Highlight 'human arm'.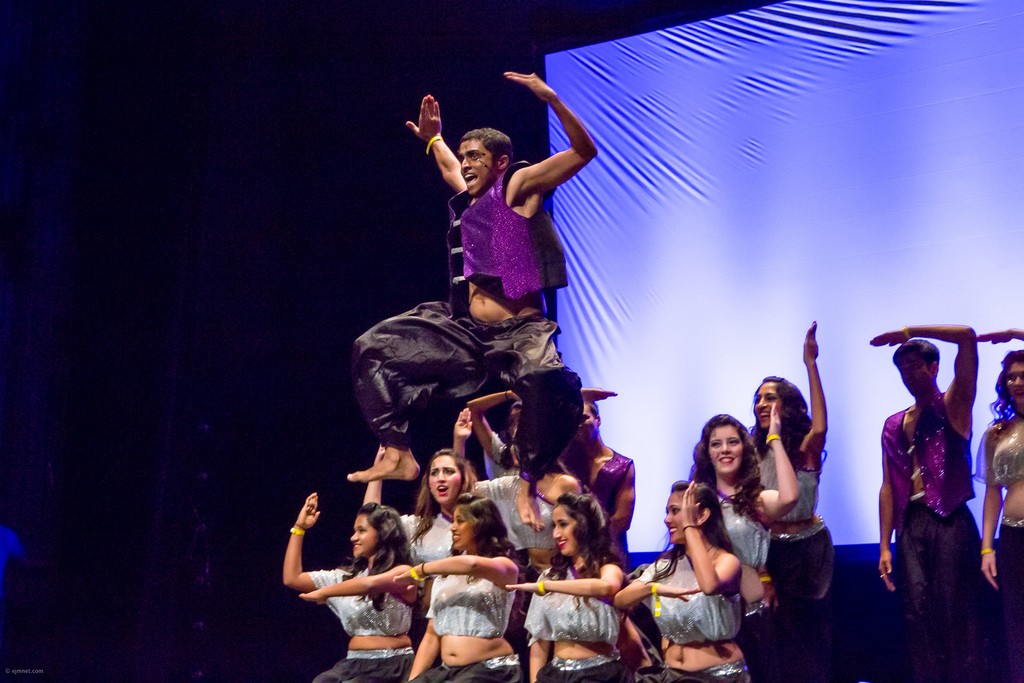
Highlighted region: (614, 561, 688, 609).
